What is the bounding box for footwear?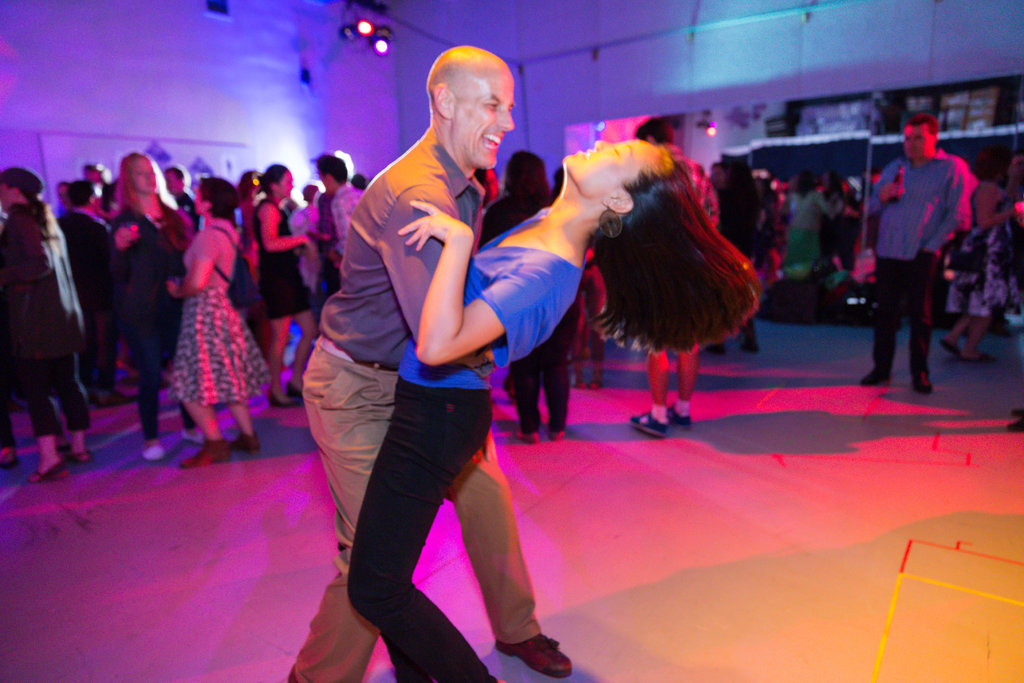
Rect(665, 407, 690, 431).
